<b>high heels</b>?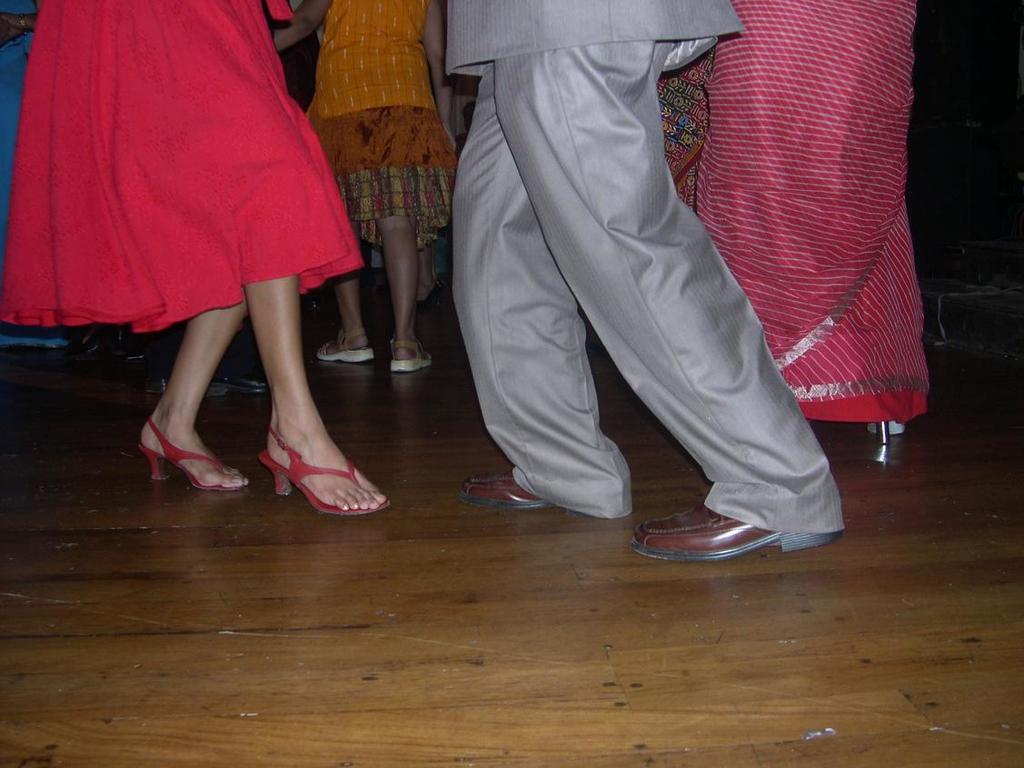
locate(261, 420, 373, 506)
